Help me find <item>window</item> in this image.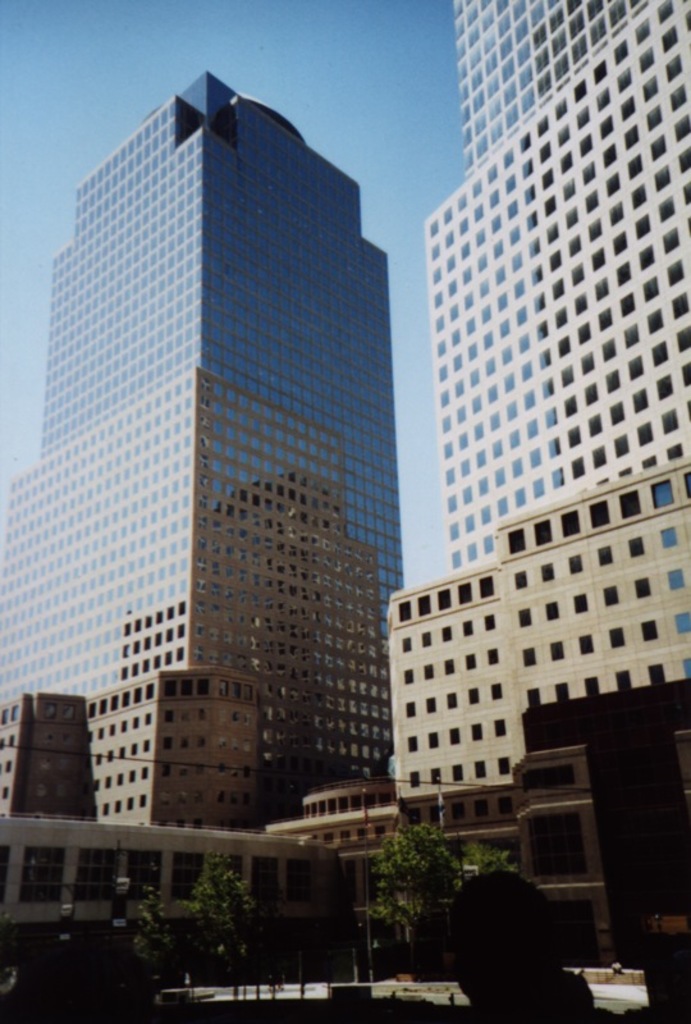
Found it: box(82, 844, 115, 906).
